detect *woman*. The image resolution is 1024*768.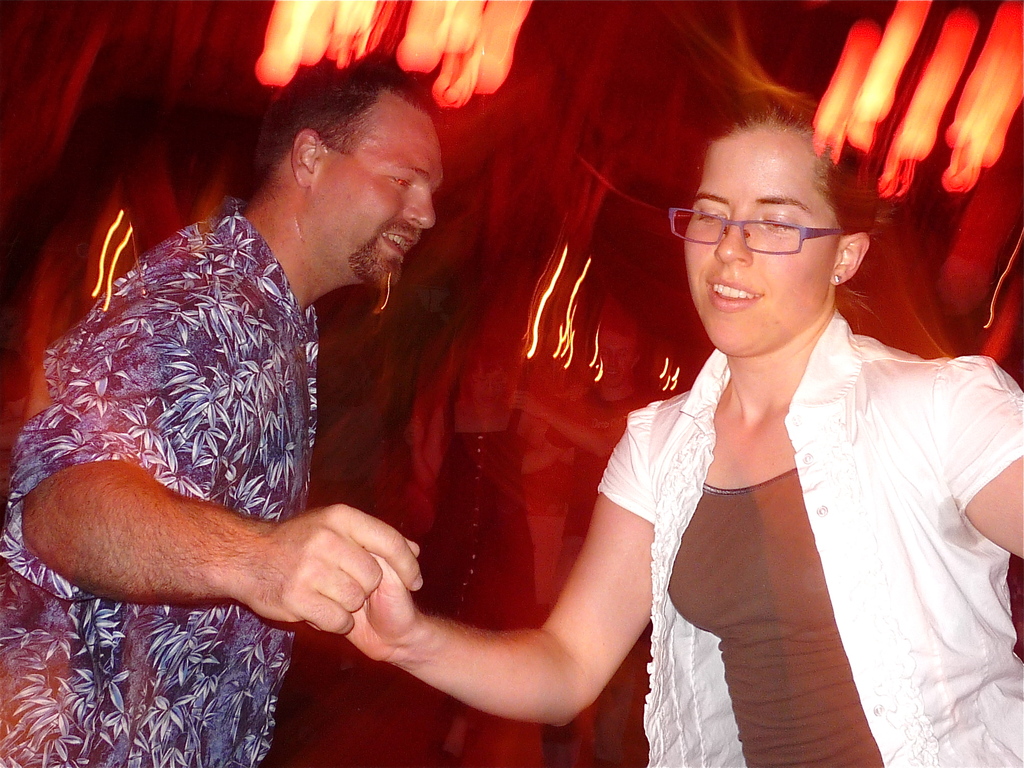
pyautogui.locateOnScreen(475, 98, 991, 751).
